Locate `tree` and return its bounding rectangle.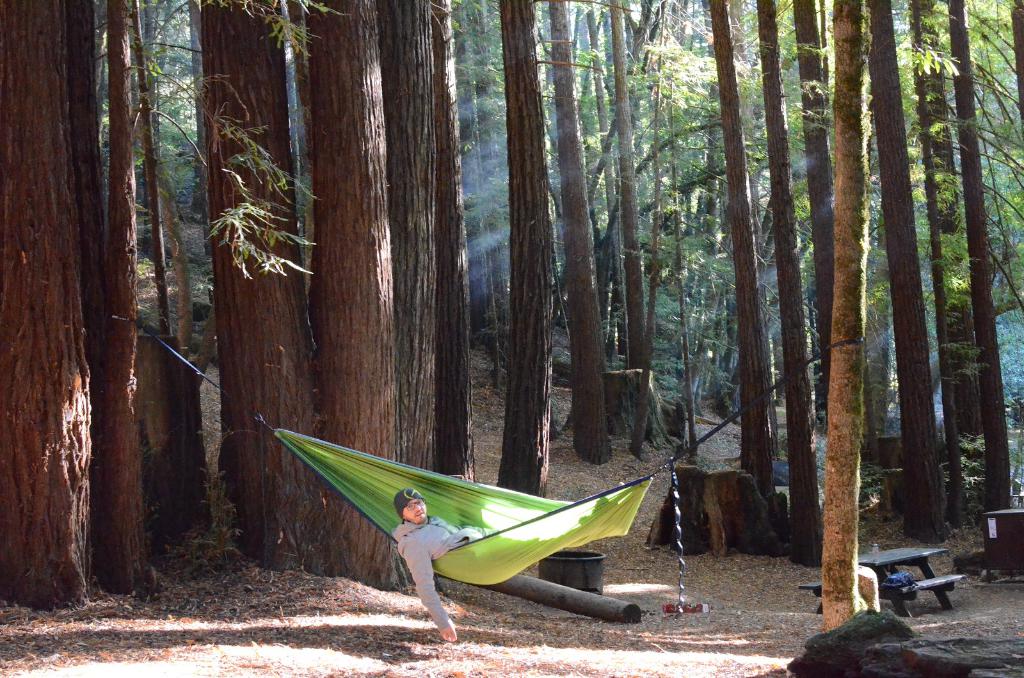
[left=606, top=0, right=666, bottom=459].
